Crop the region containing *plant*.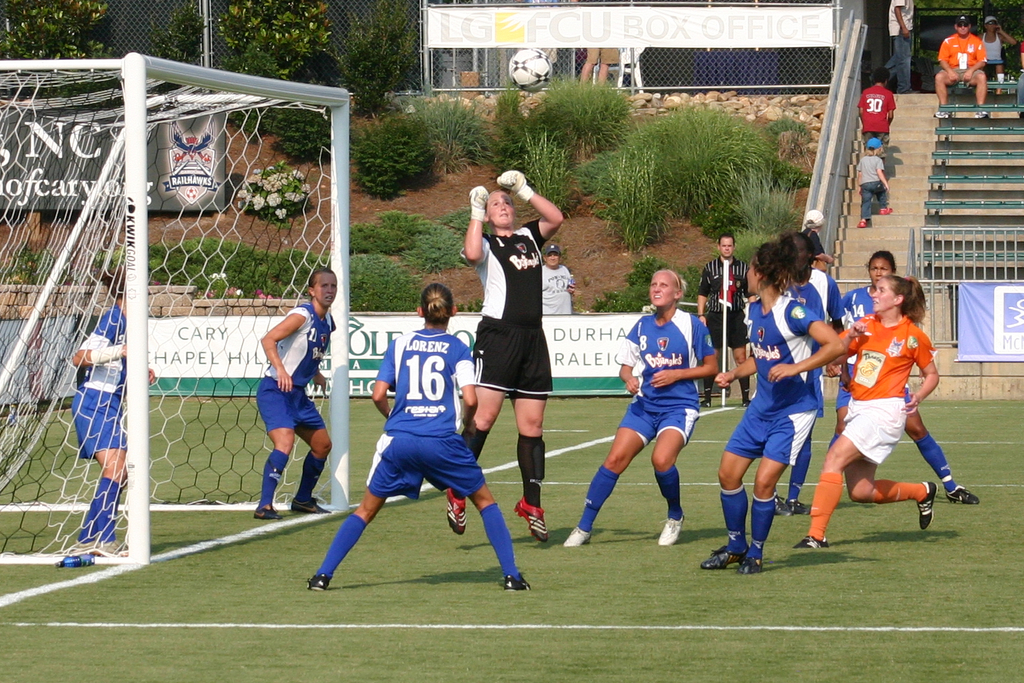
Crop region: 335 0 416 128.
